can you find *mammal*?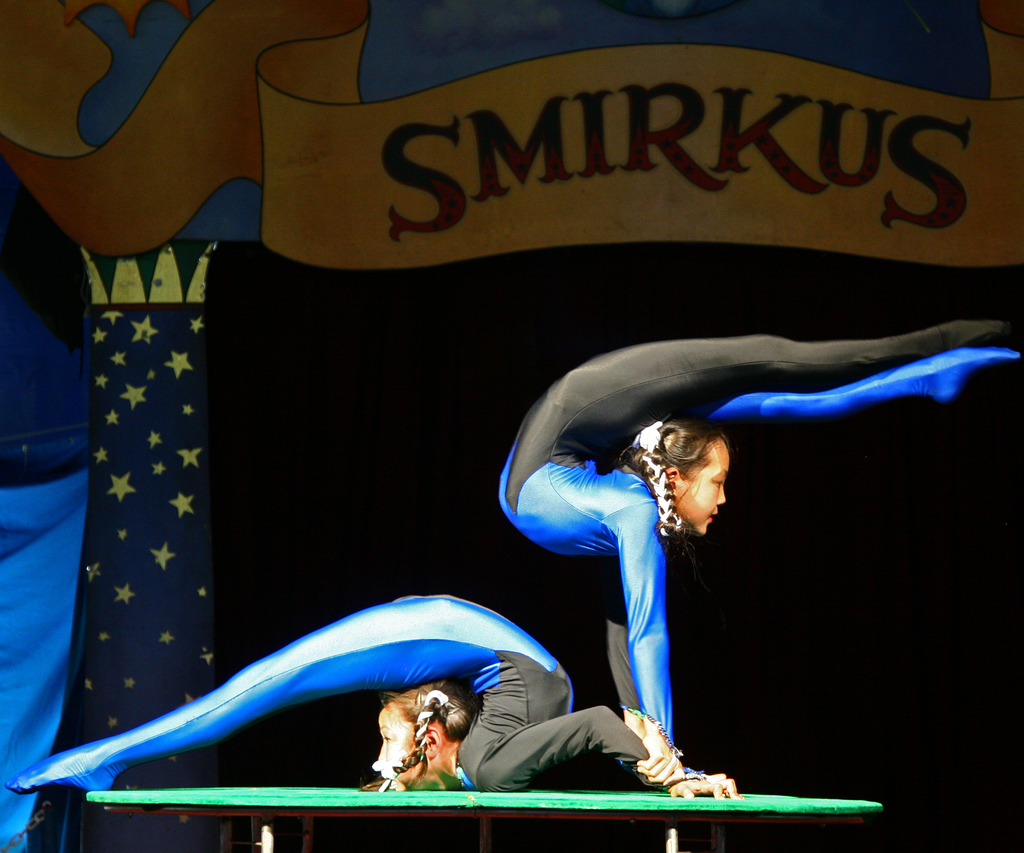
Yes, bounding box: 0, 594, 743, 799.
